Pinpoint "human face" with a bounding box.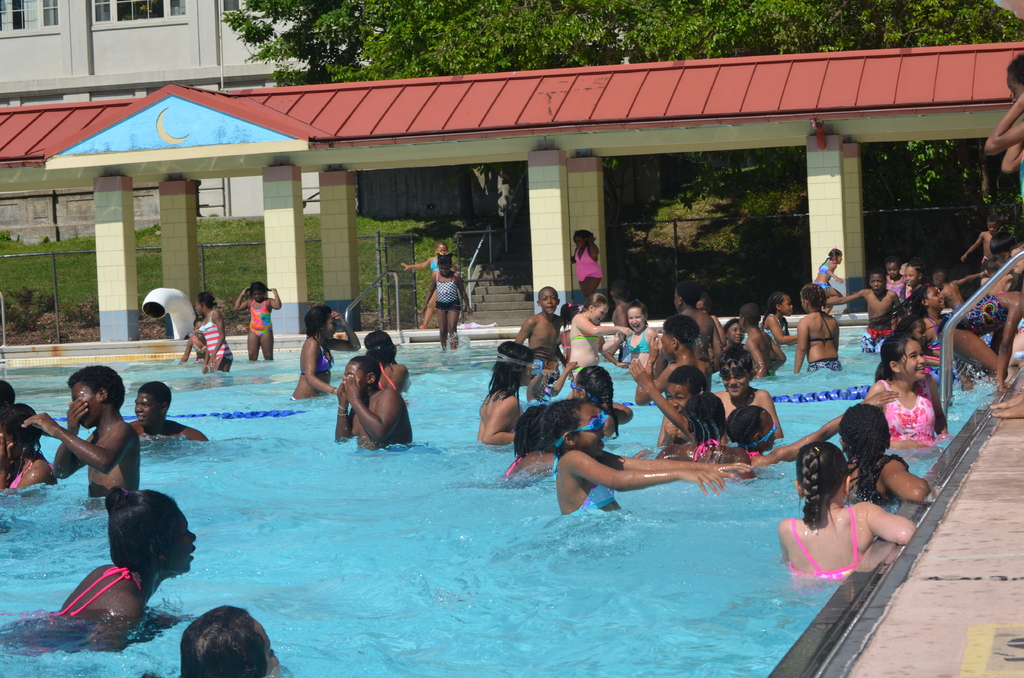
{"x1": 904, "y1": 262, "x2": 914, "y2": 289}.
